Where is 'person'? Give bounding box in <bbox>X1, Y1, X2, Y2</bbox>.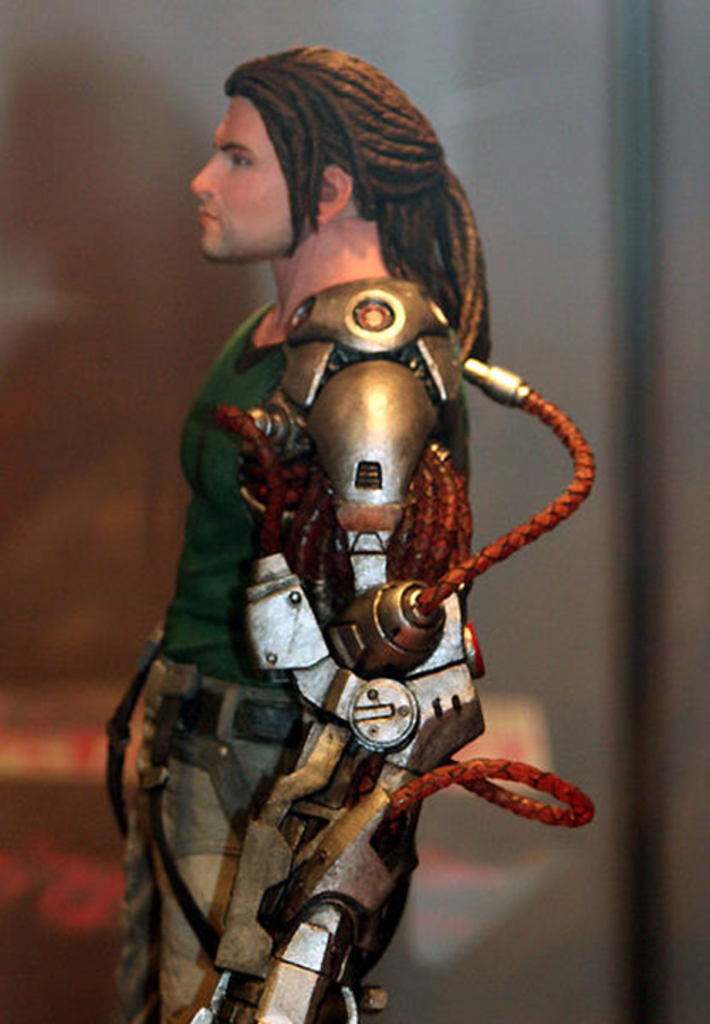
<bbox>121, 98, 604, 1007</bbox>.
